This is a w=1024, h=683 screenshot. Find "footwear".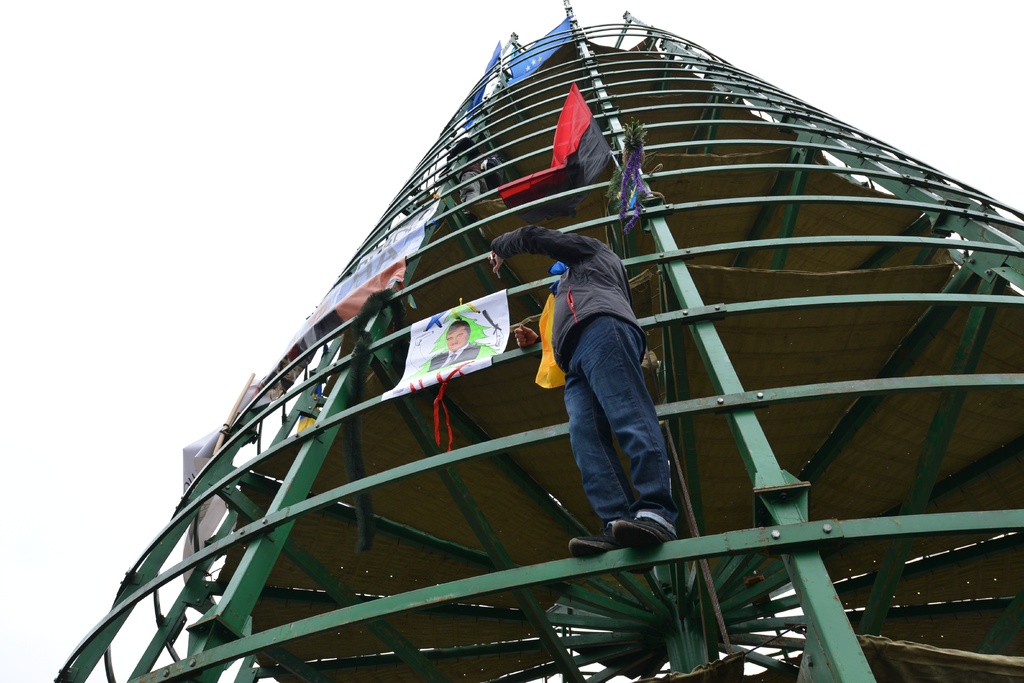
Bounding box: detection(568, 527, 654, 575).
